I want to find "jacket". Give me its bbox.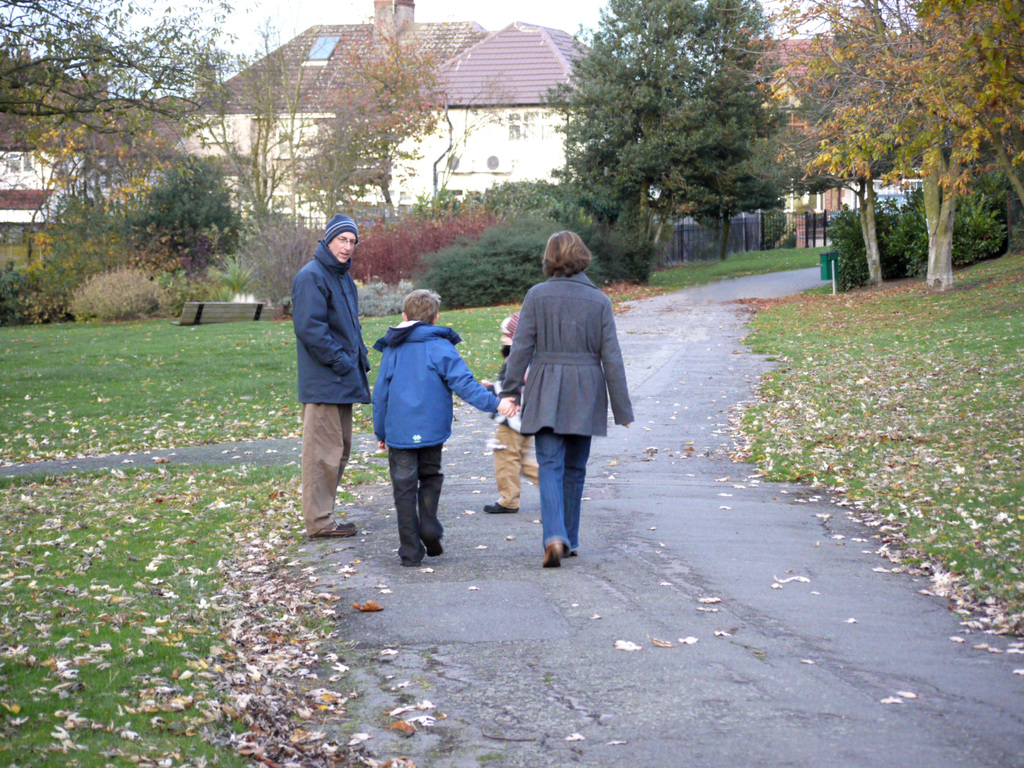
367/320/504/452.
